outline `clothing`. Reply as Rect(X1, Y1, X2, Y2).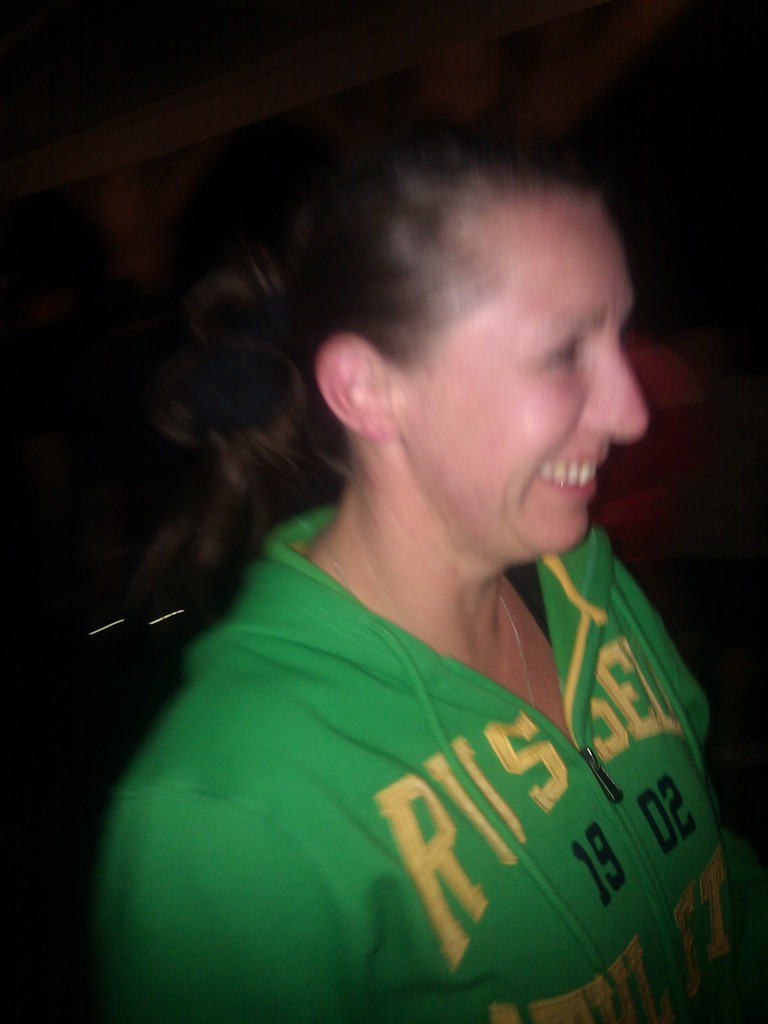
Rect(90, 559, 710, 1001).
